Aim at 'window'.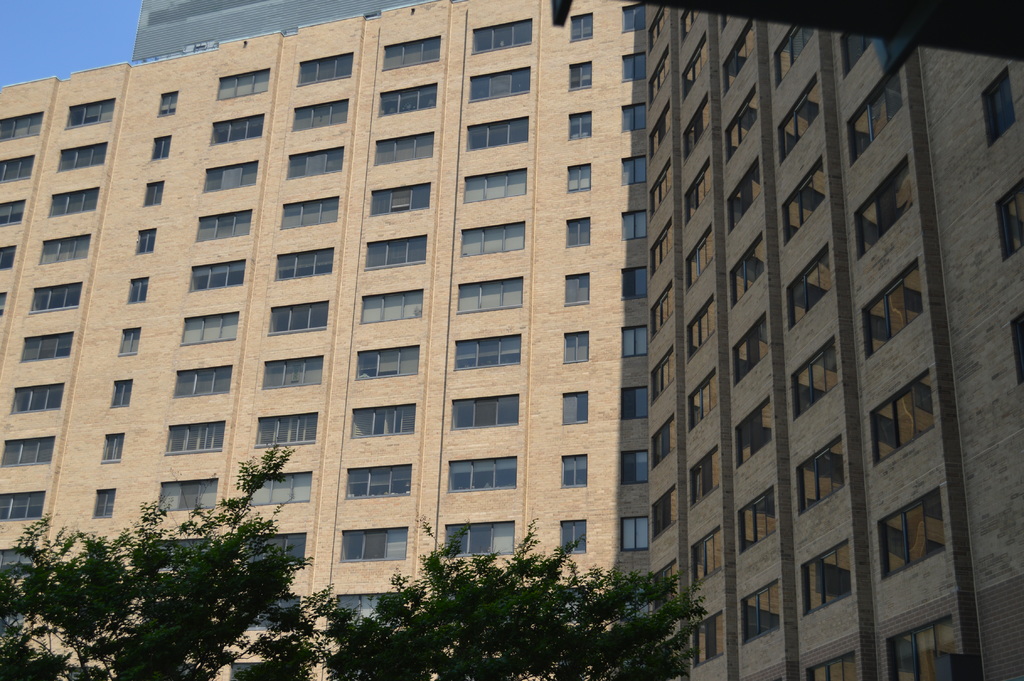
Aimed at box=[188, 208, 257, 246].
